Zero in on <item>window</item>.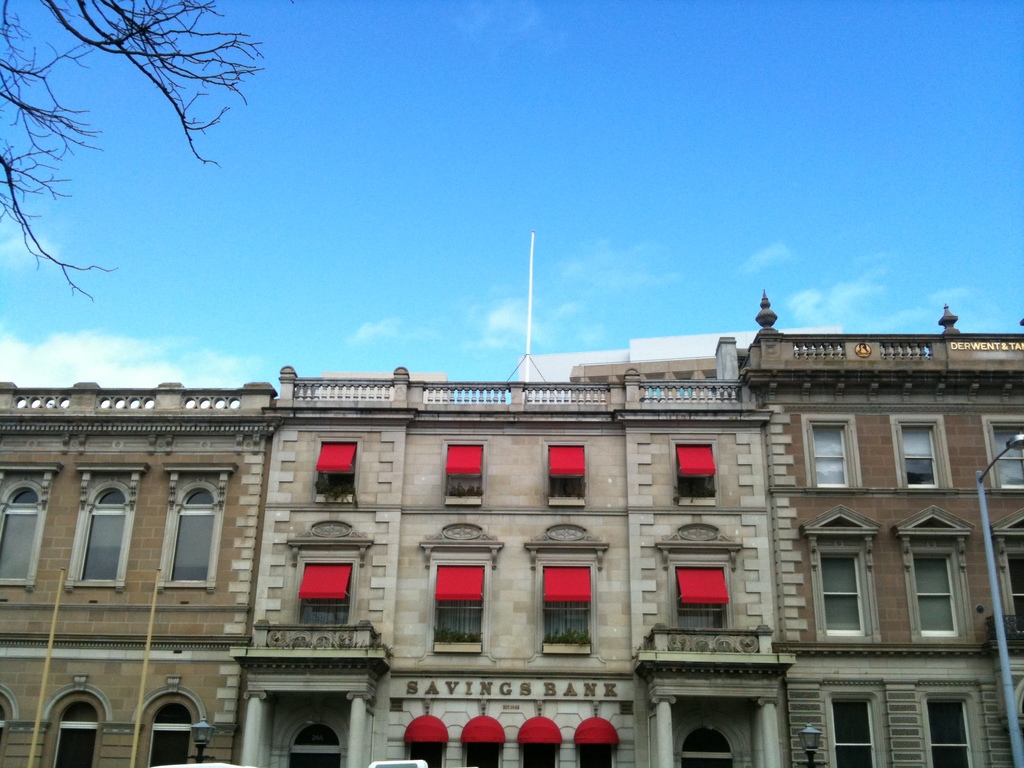
Zeroed in: crop(288, 725, 340, 767).
